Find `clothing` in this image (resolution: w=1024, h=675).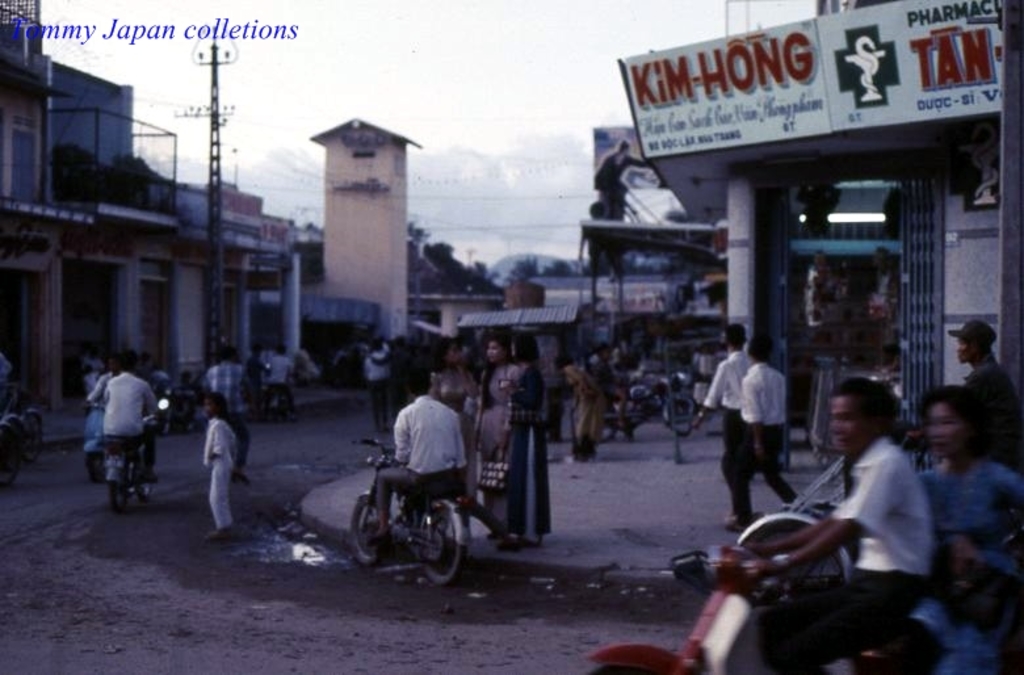
265, 345, 289, 406.
